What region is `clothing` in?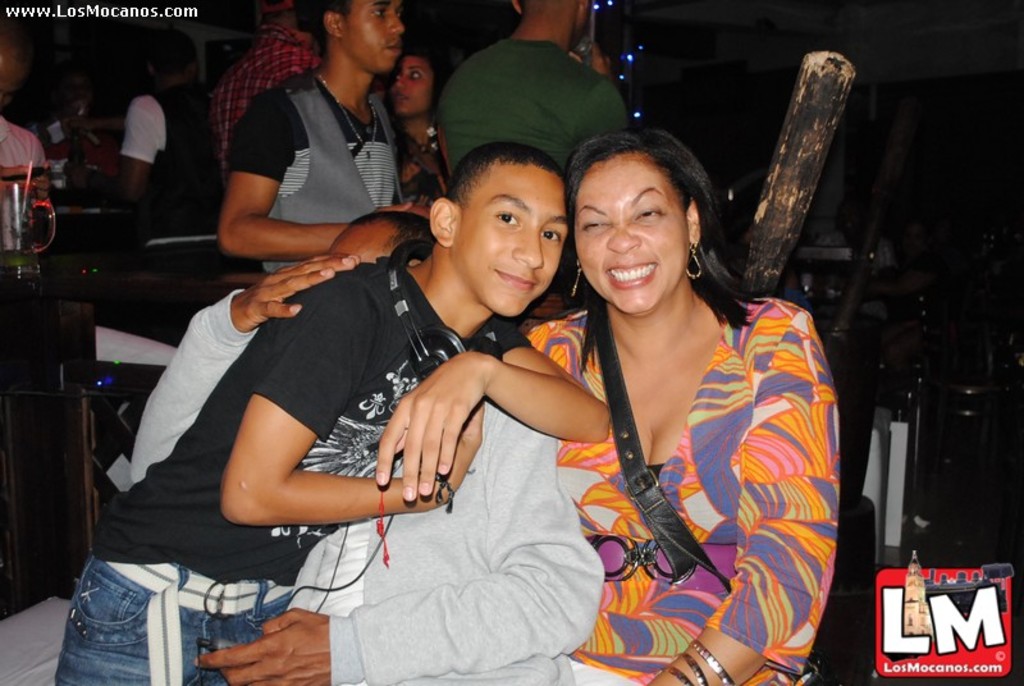
detection(129, 291, 609, 685).
